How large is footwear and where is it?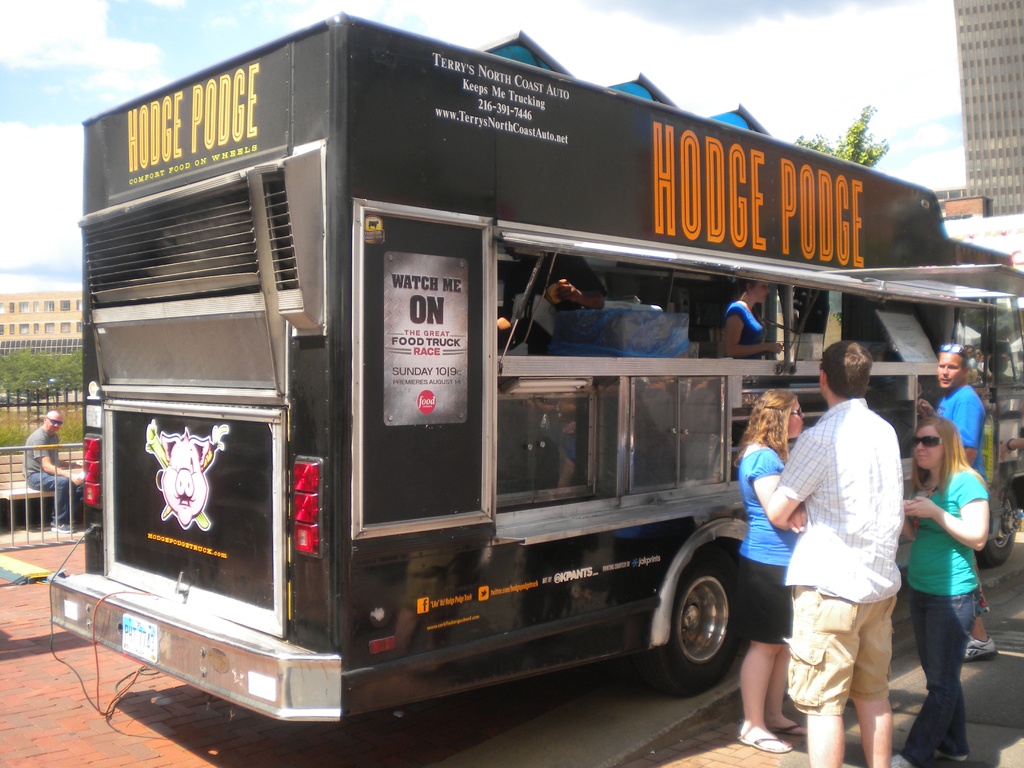
Bounding box: BBox(739, 724, 796, 755).
